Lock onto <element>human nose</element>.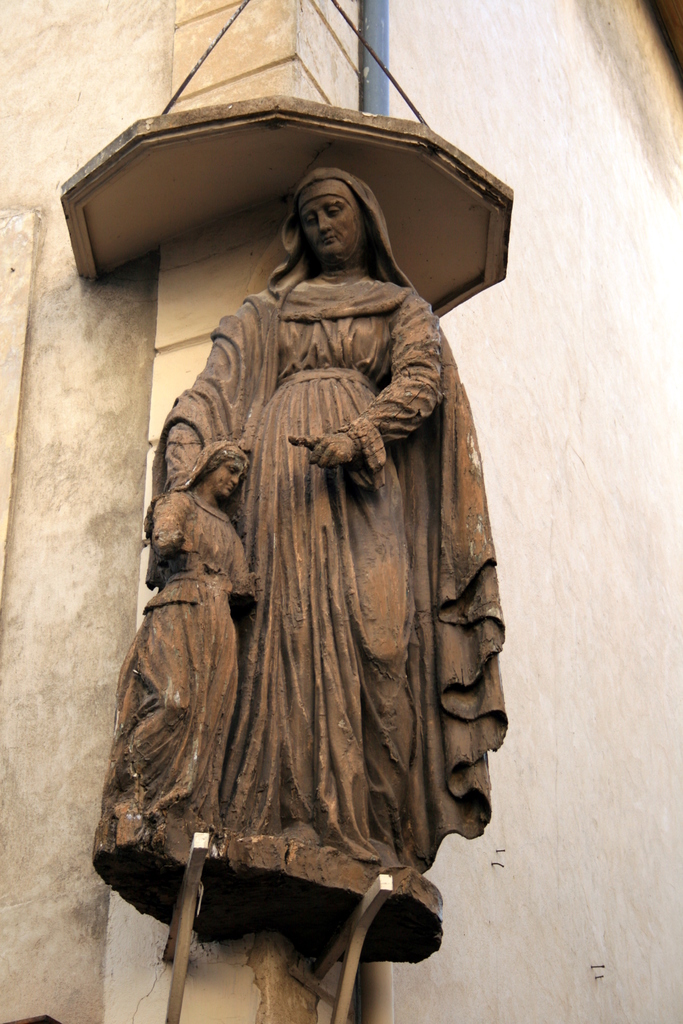
Locked: bbox=[318, 213, 334, 230].
